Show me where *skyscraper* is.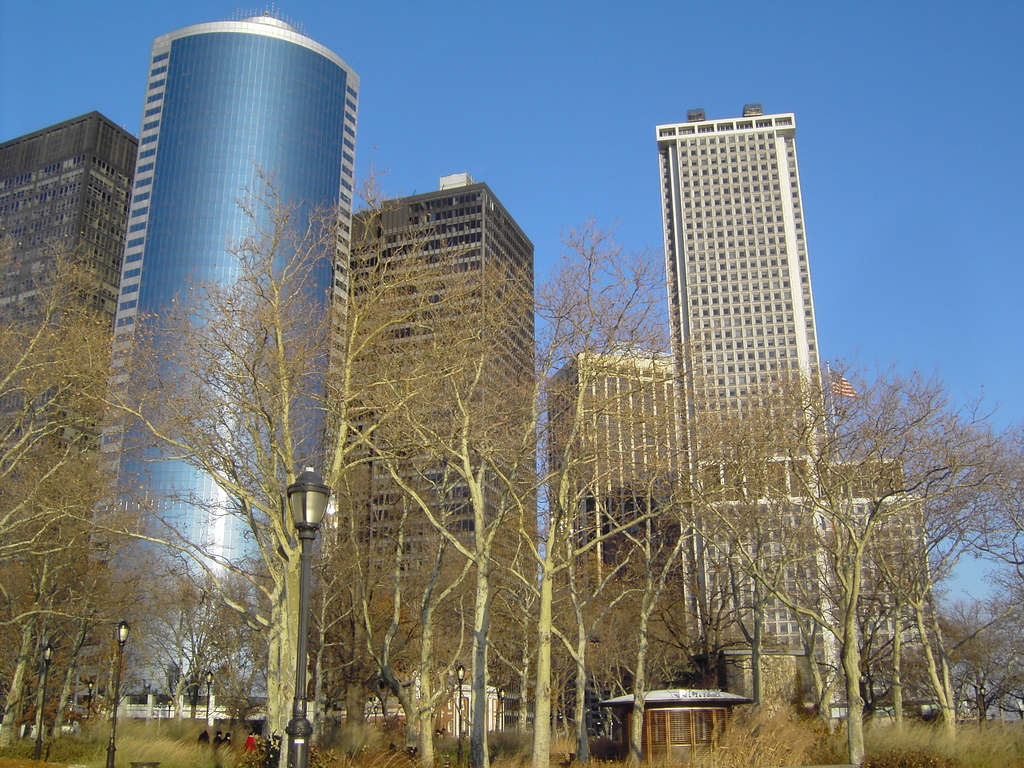
*skyscraper* is at 116,26,387,663.
